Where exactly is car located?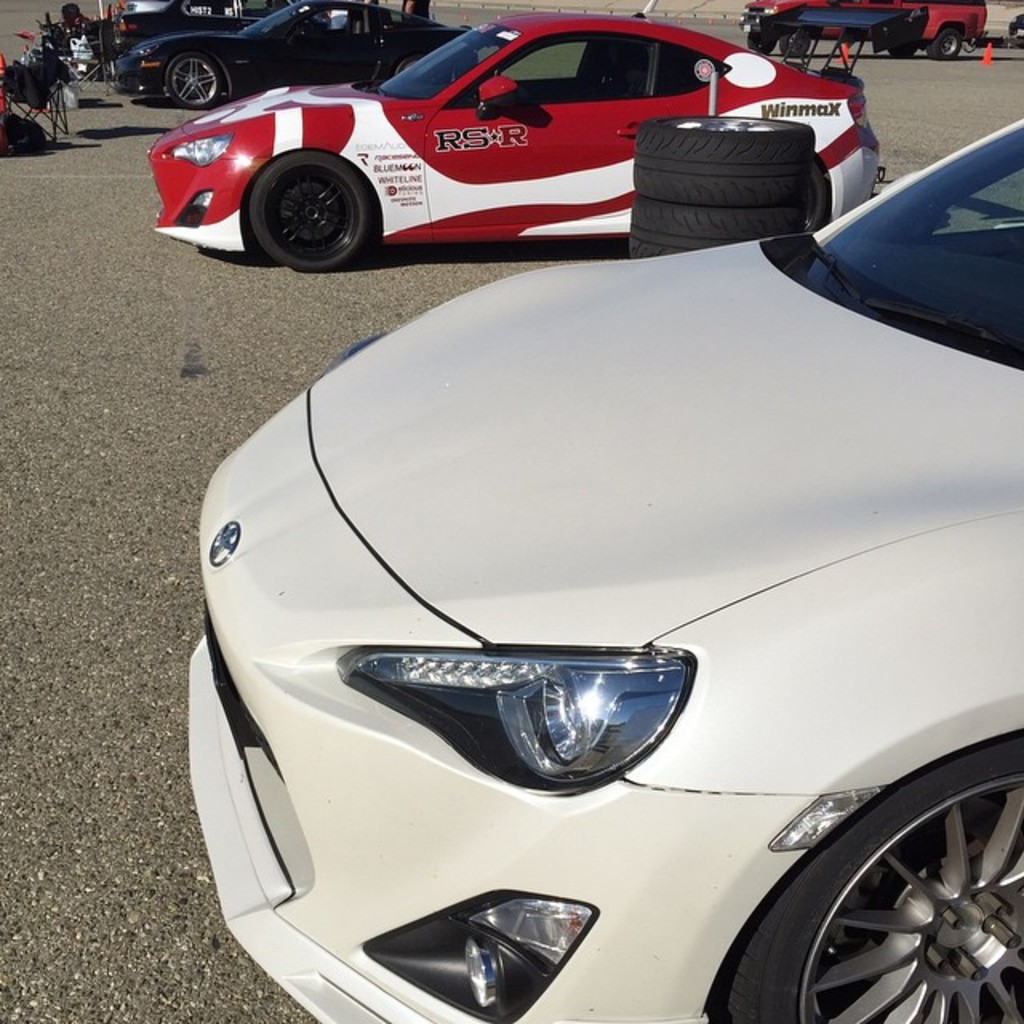
Its bounding box is (147,11,880,274).
